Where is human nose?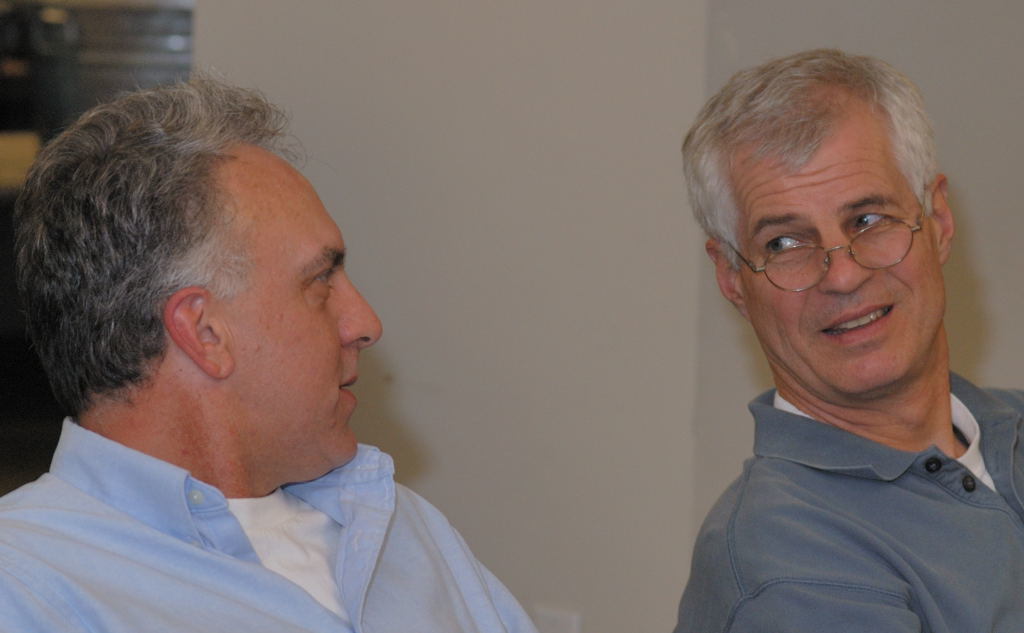
bbox(819, 230, 880, 294).
